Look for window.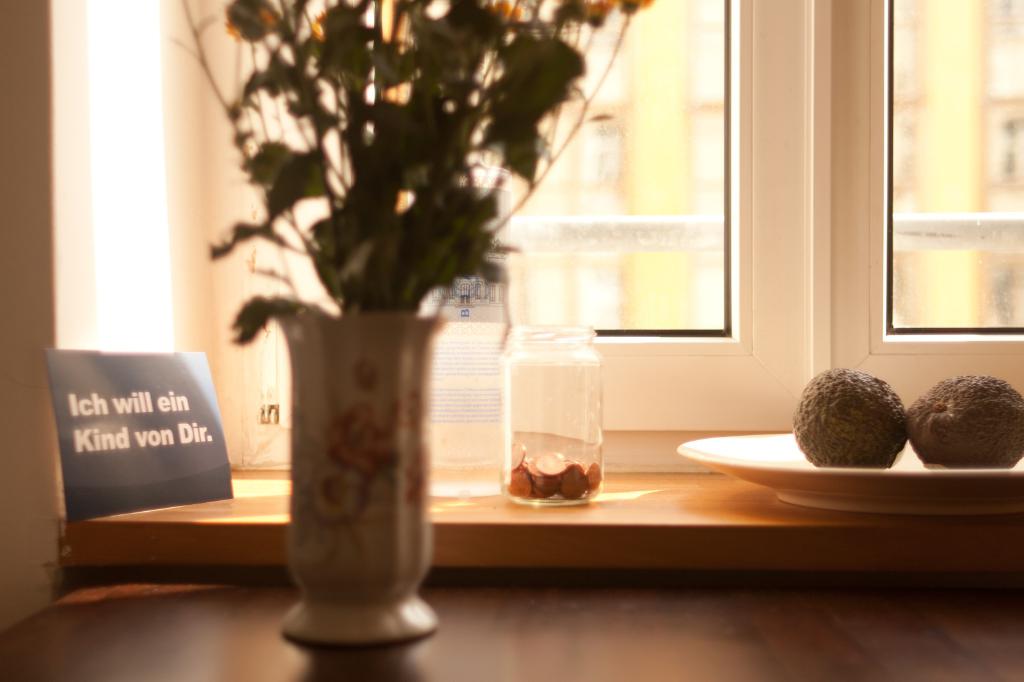
Found: 239, 0, 1023, 470.
